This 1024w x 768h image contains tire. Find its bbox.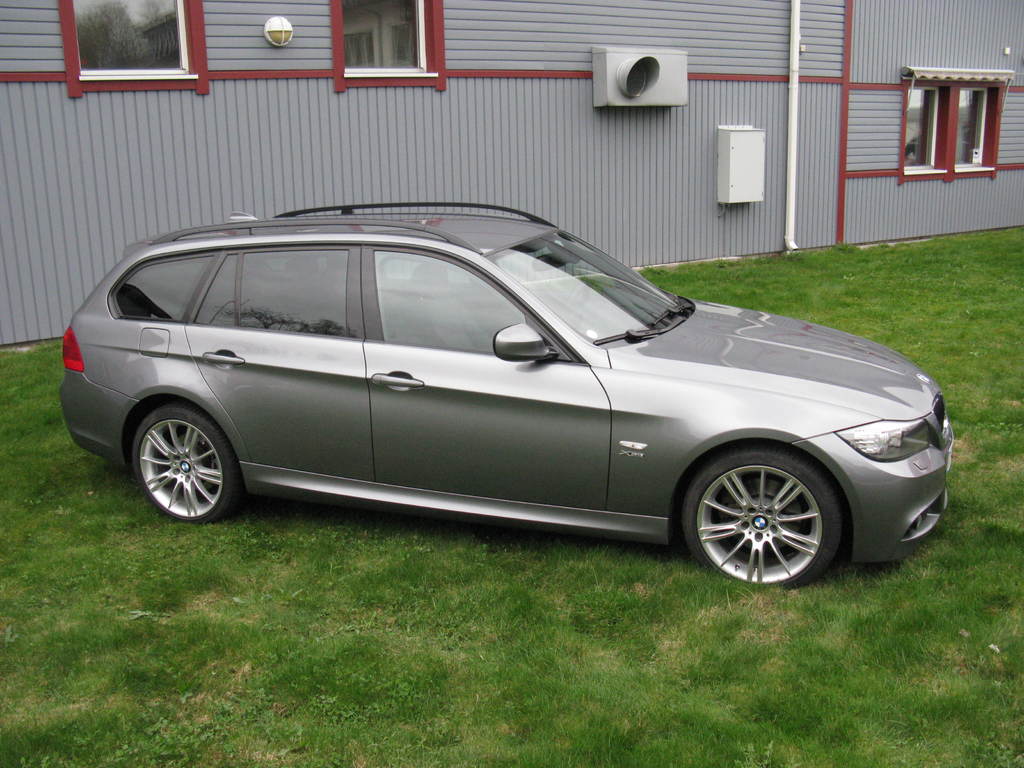
crop(131, 401, 241, 527).
